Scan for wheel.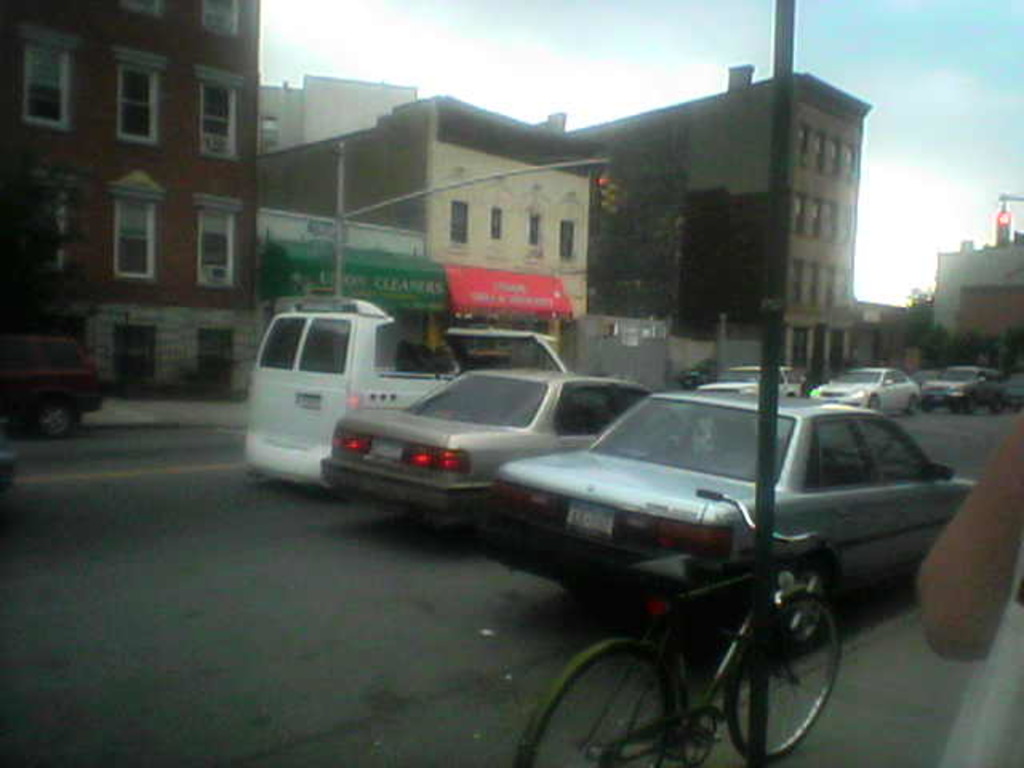
Scan result: 723:579:845:766.
